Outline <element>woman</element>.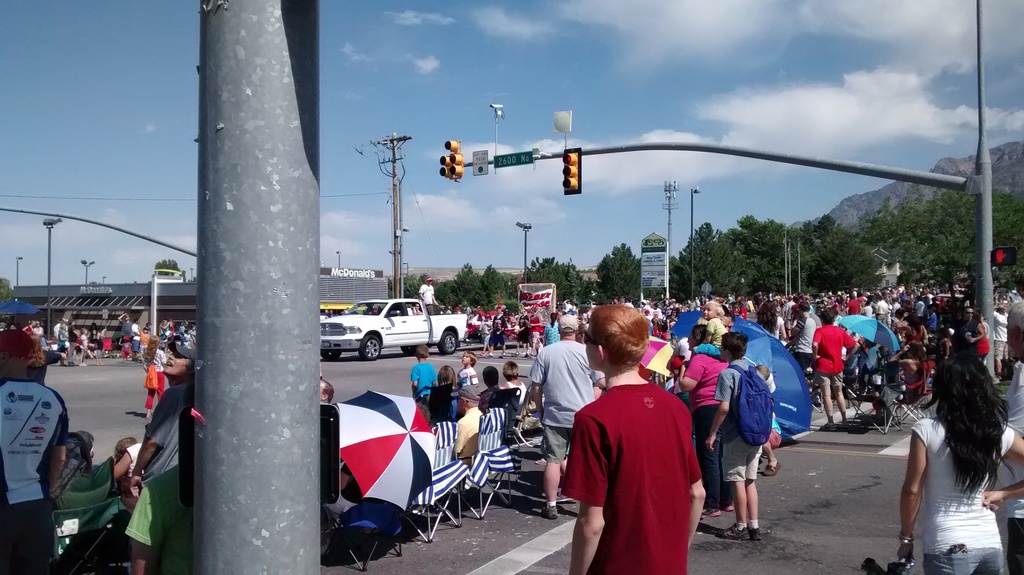
Outline: box(57, 322, 67, 365).
